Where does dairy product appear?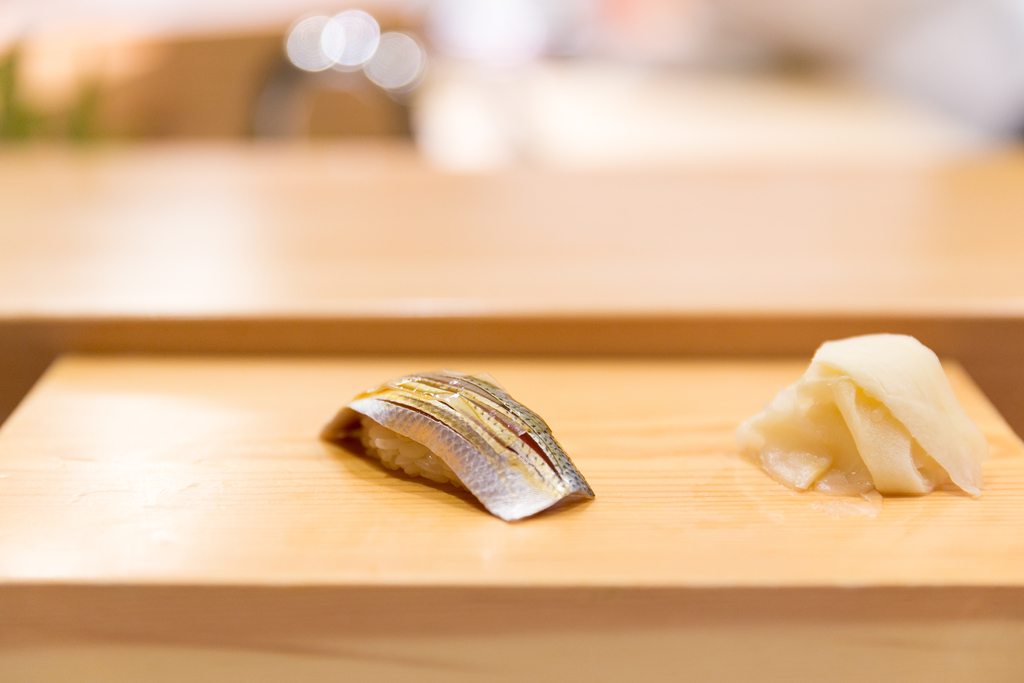
Appears at [733,328,986,511].
